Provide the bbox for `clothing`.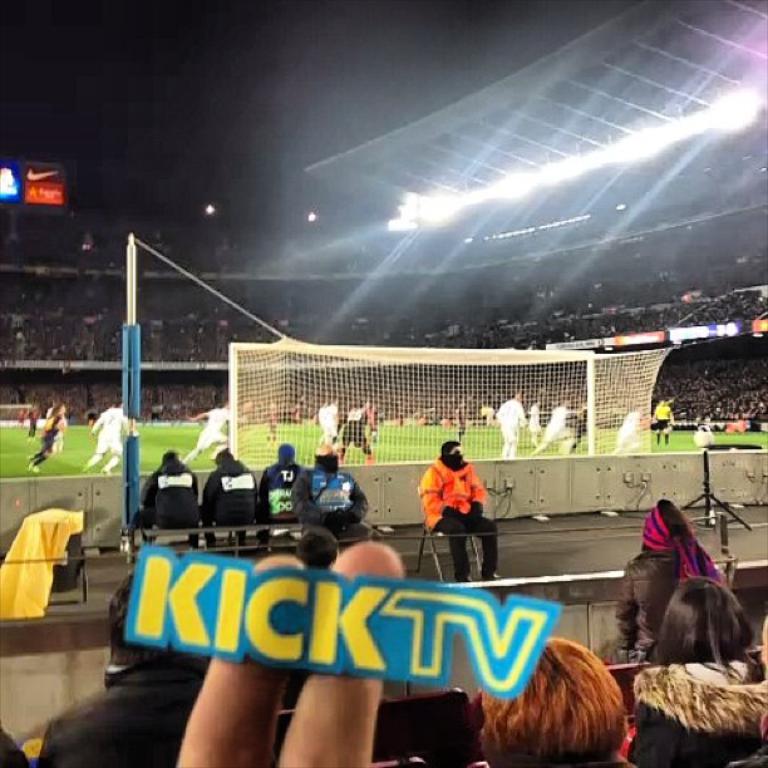
Rect(141, 461, 197, 546).
